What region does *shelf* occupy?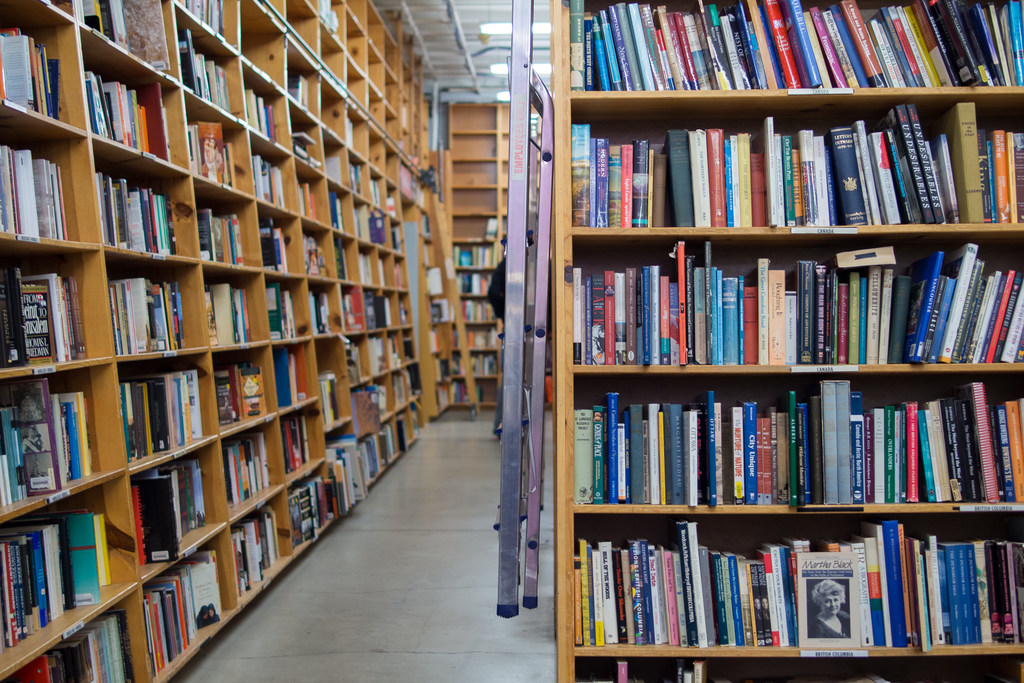
(553,0,1023,682).
